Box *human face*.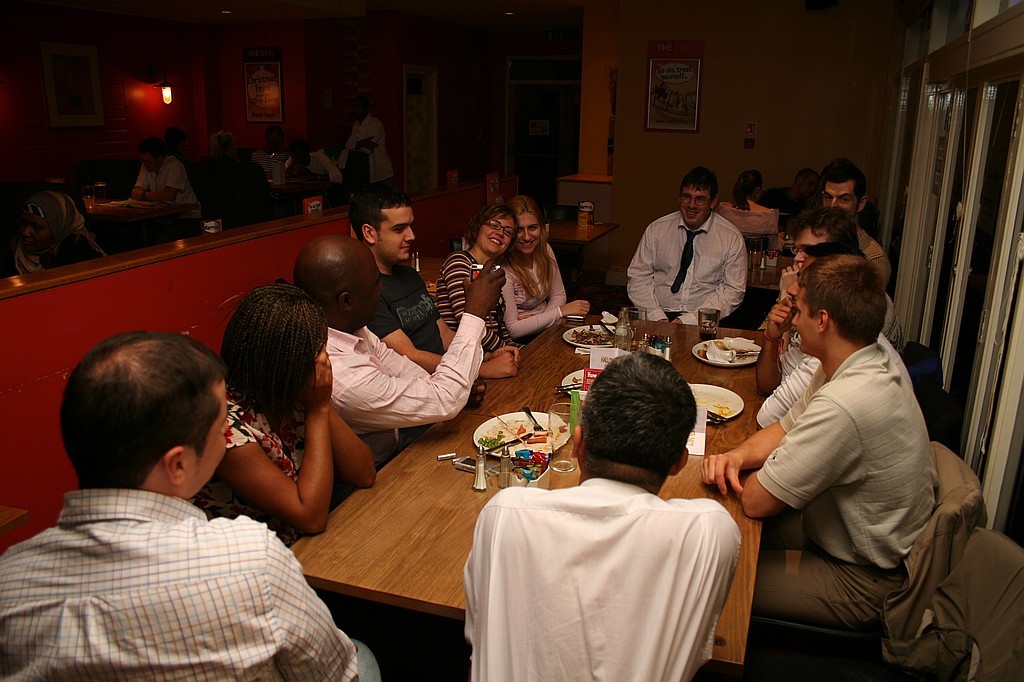
<bbox>517, 212, 539, 253</bbox>.
